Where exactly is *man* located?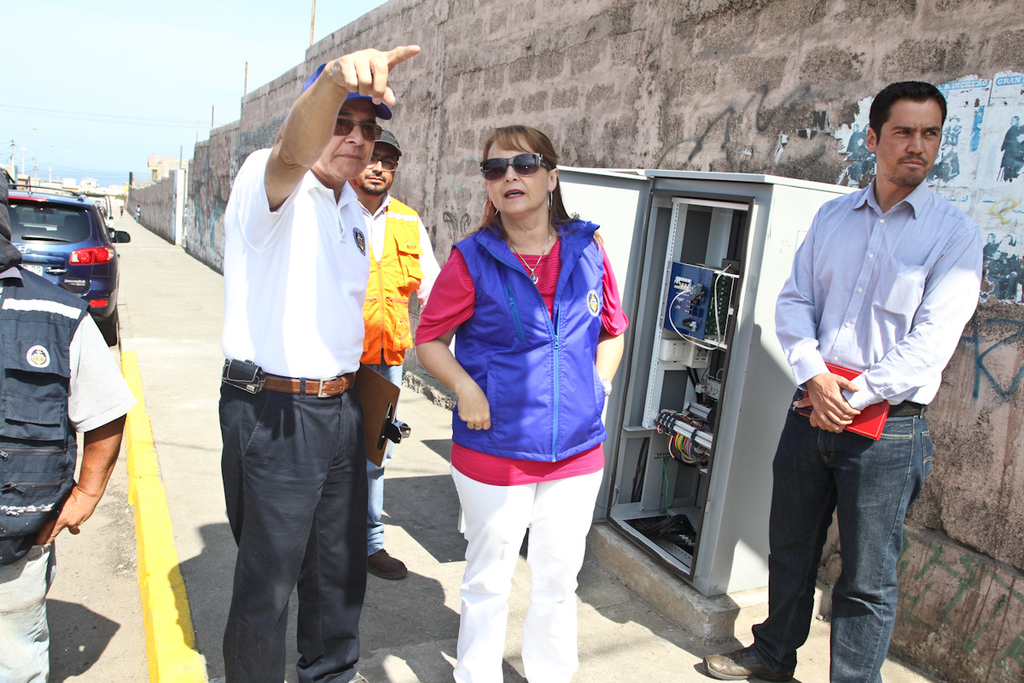
Its bounding box is {"x1": 986, "y1": 251, "x2": 1016, "y2": 301}.
